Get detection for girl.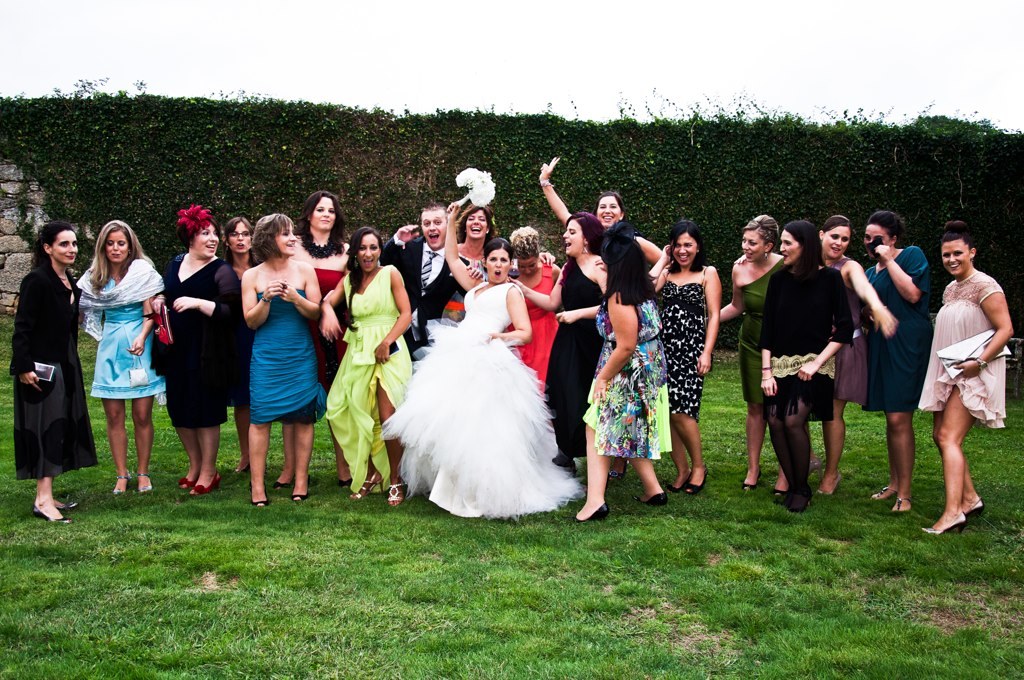
Detection: bbox(222, 213, 257, 477).
